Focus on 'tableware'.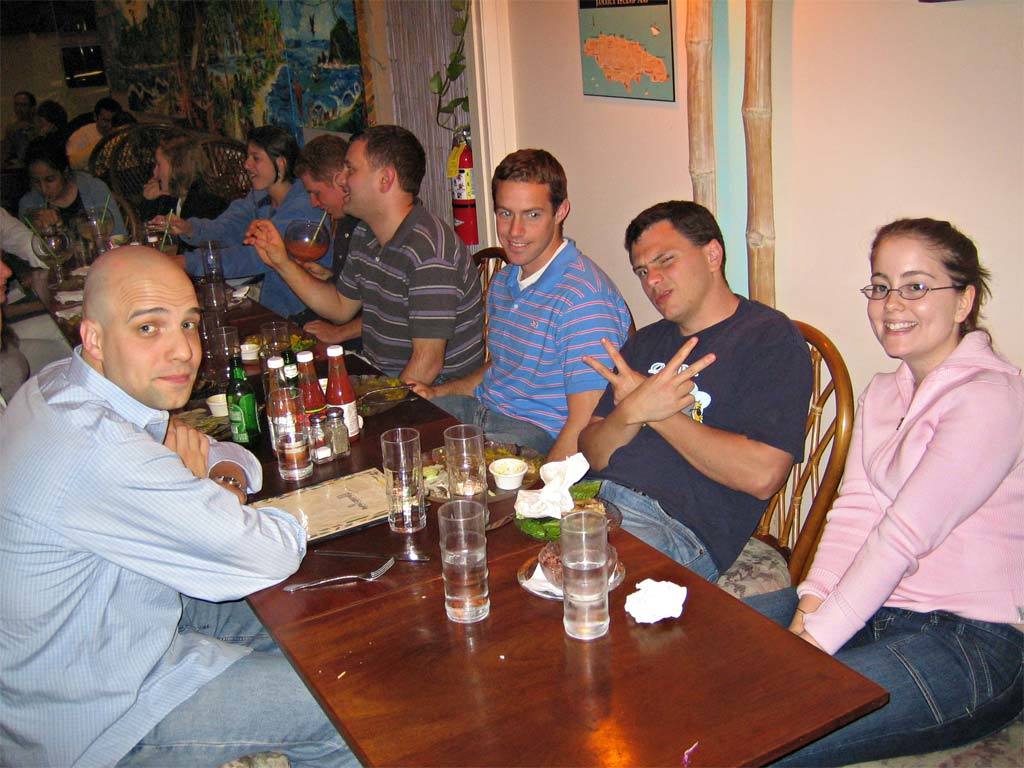
Focused at <region>32, 214, 72, 285</region>.
